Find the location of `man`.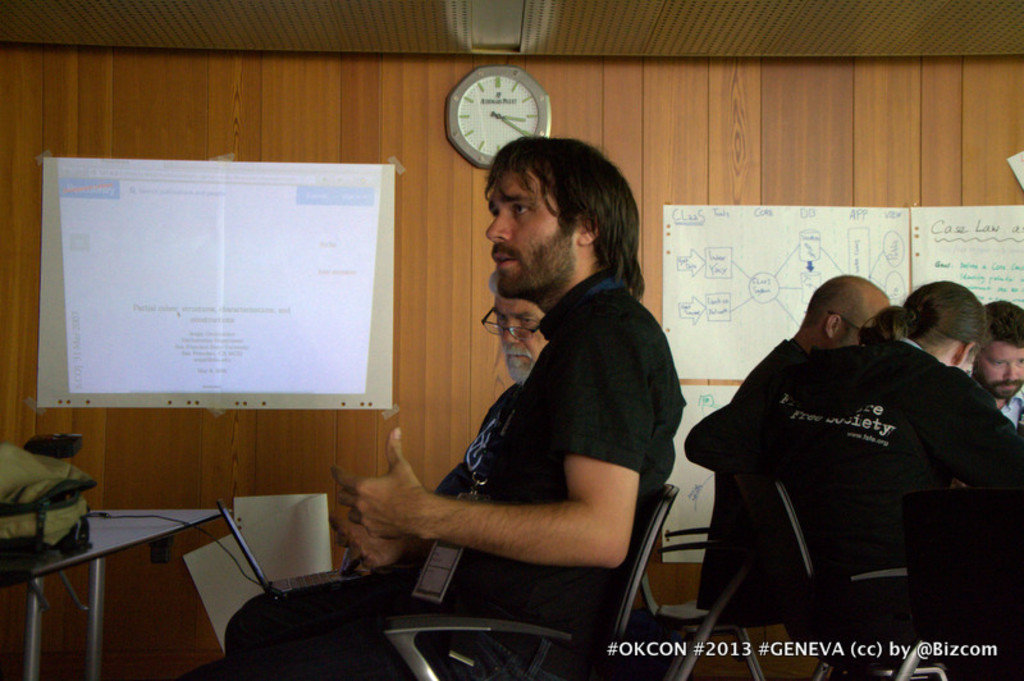
Location: 727, 268, 891, 381.
